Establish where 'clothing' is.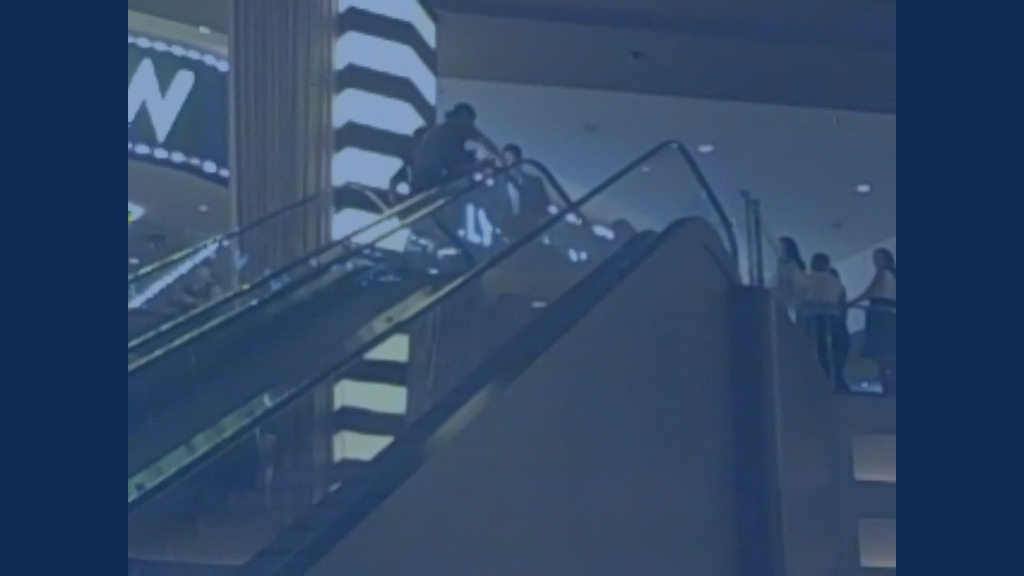
Established at 803,268,843,384.
